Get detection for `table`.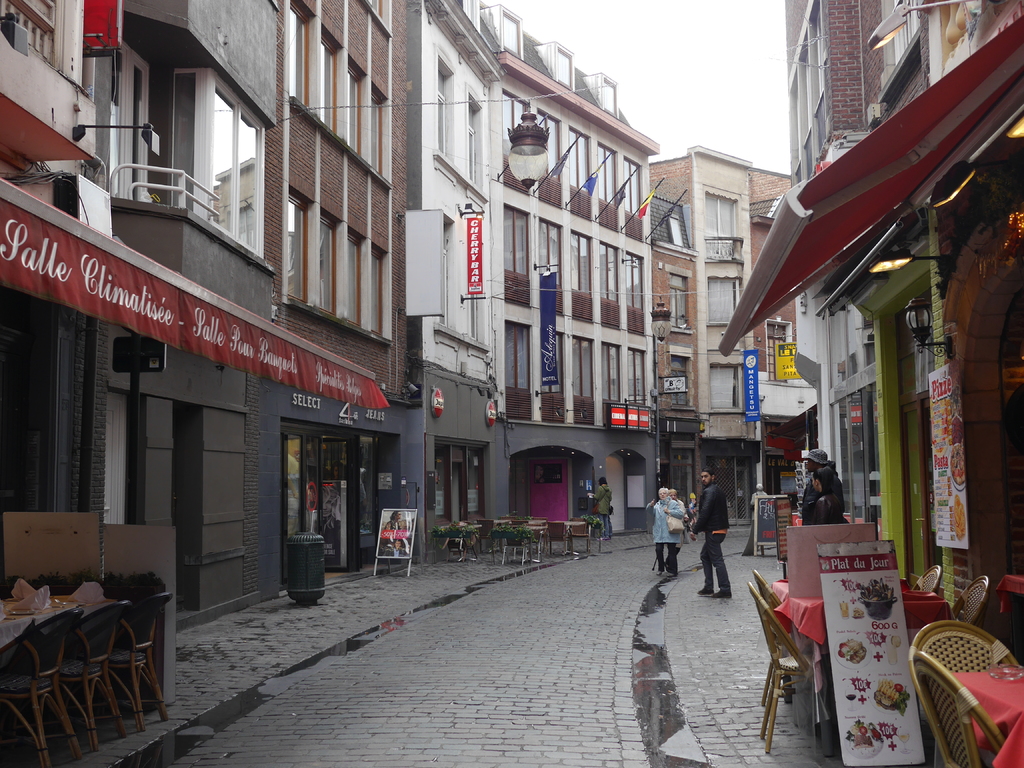
Detection: [x1=771, y1=574, x2=787, y2=605].
